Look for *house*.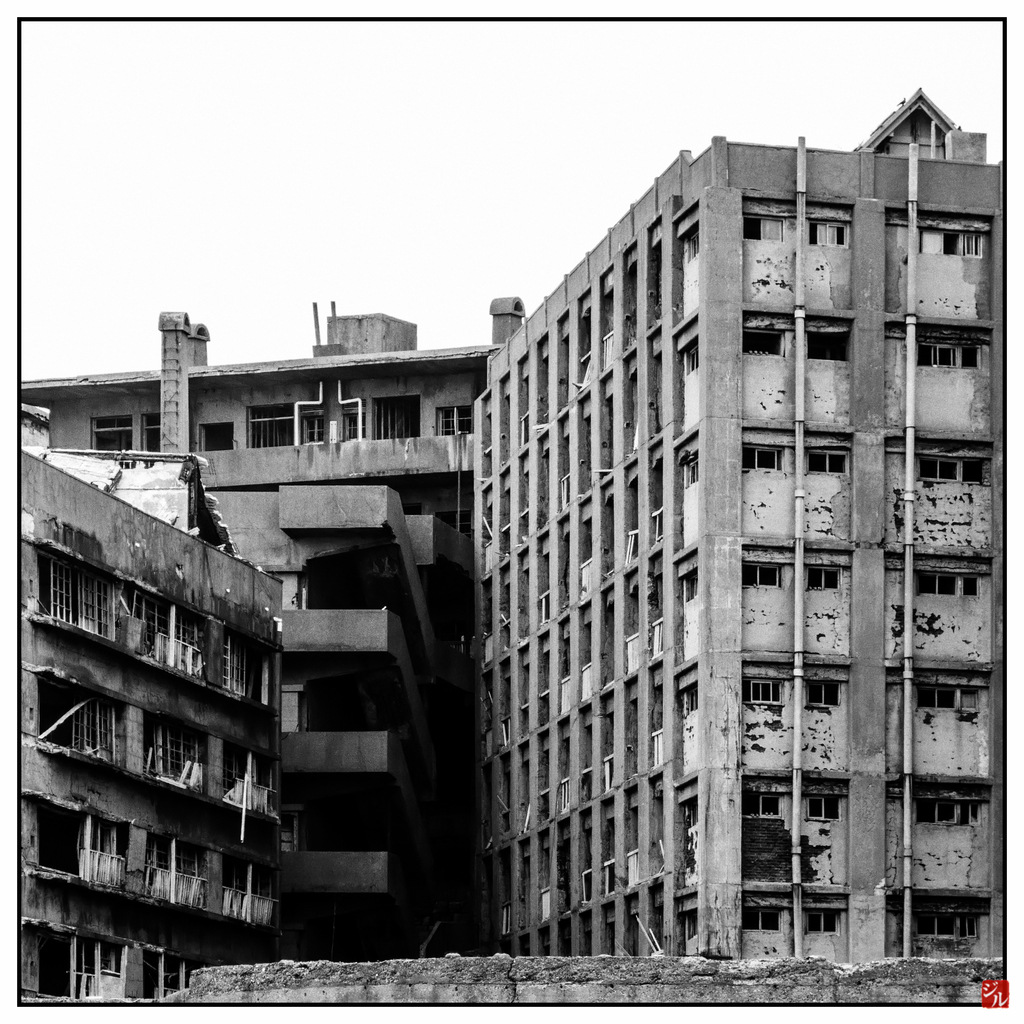
Found: rect(694, 99, 990, 993).
